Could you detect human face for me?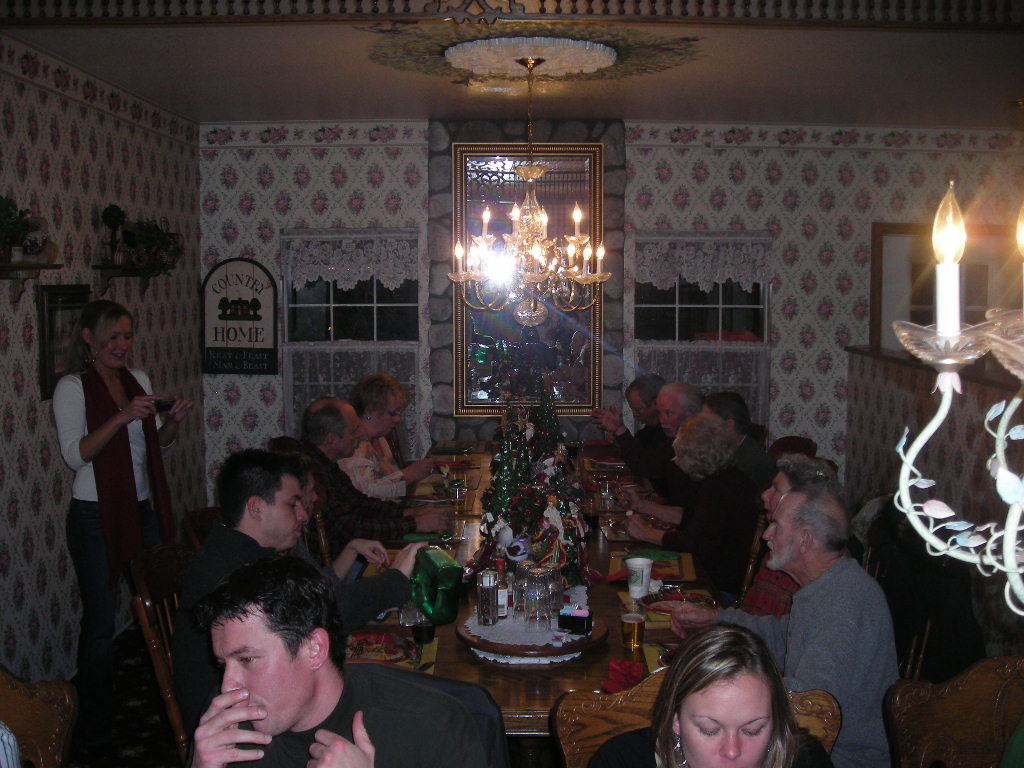
Detection result: (x1=386, y1=400, x2=393, y2=430).
